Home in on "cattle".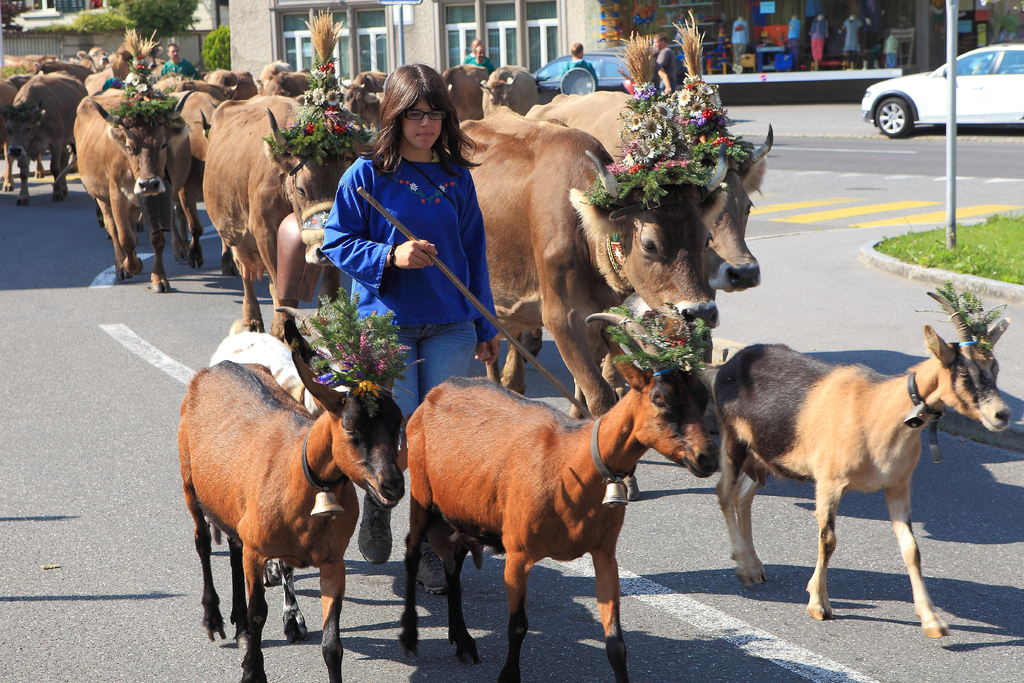
Homed in at pyautogui.locateOnScreen(266, 75, 312, 103).
